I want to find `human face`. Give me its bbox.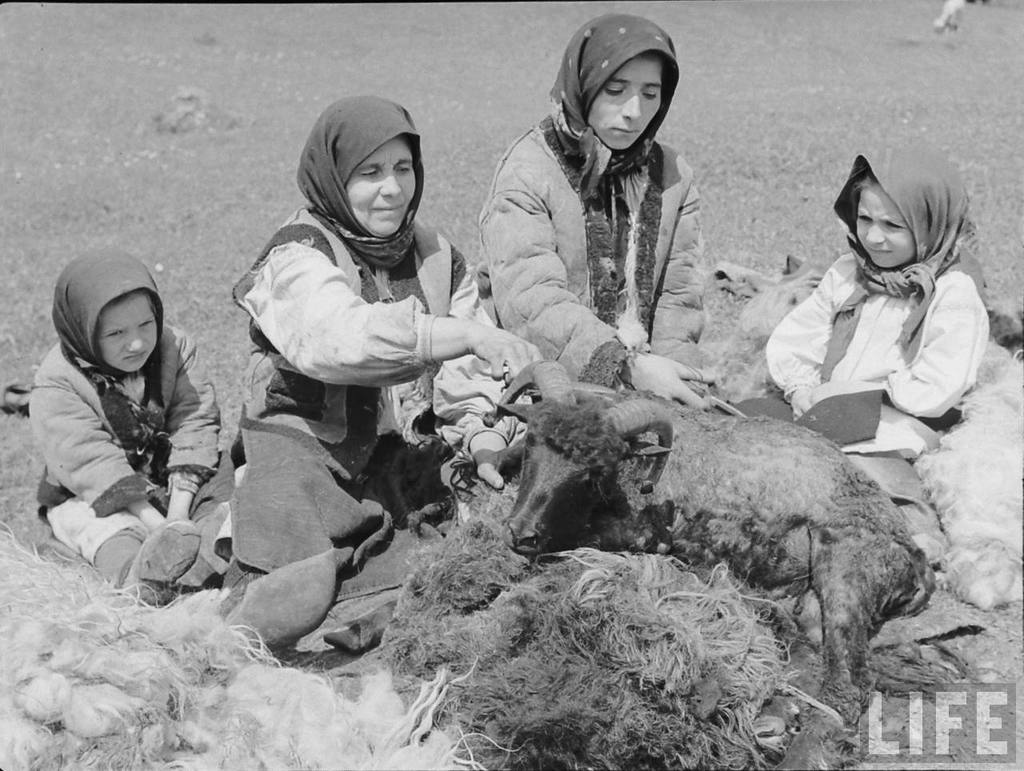
[left=346, top=142, right=413, bottom=239].
